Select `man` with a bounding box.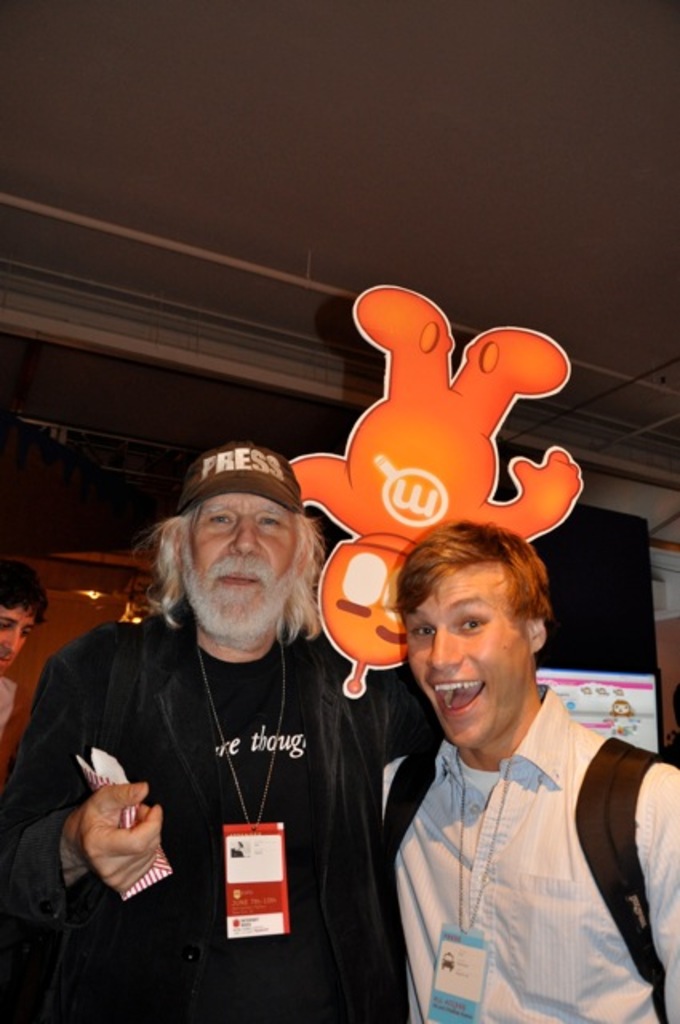
locate(379, 517, 678, 1022).
